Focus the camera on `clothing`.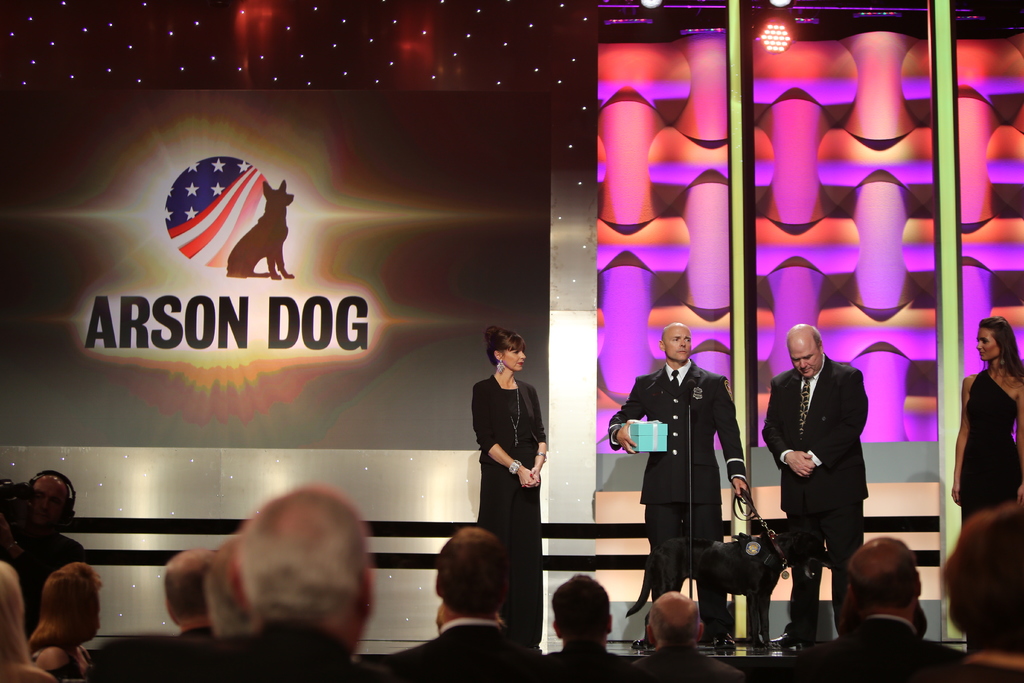
Focus region: 961 370 1023 541.
